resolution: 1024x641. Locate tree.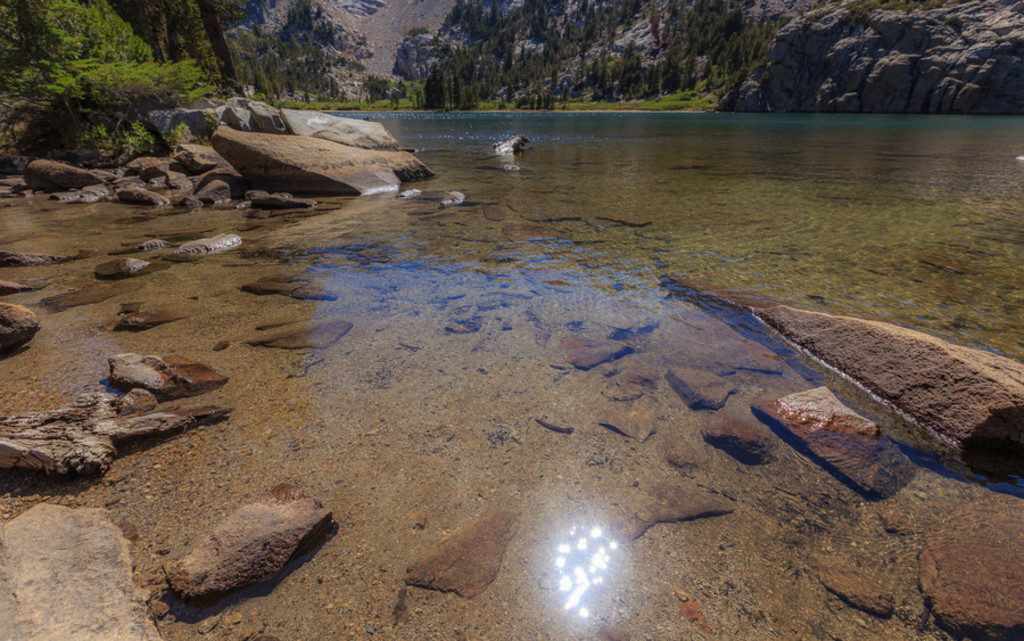
452, 73, 466, 110.
